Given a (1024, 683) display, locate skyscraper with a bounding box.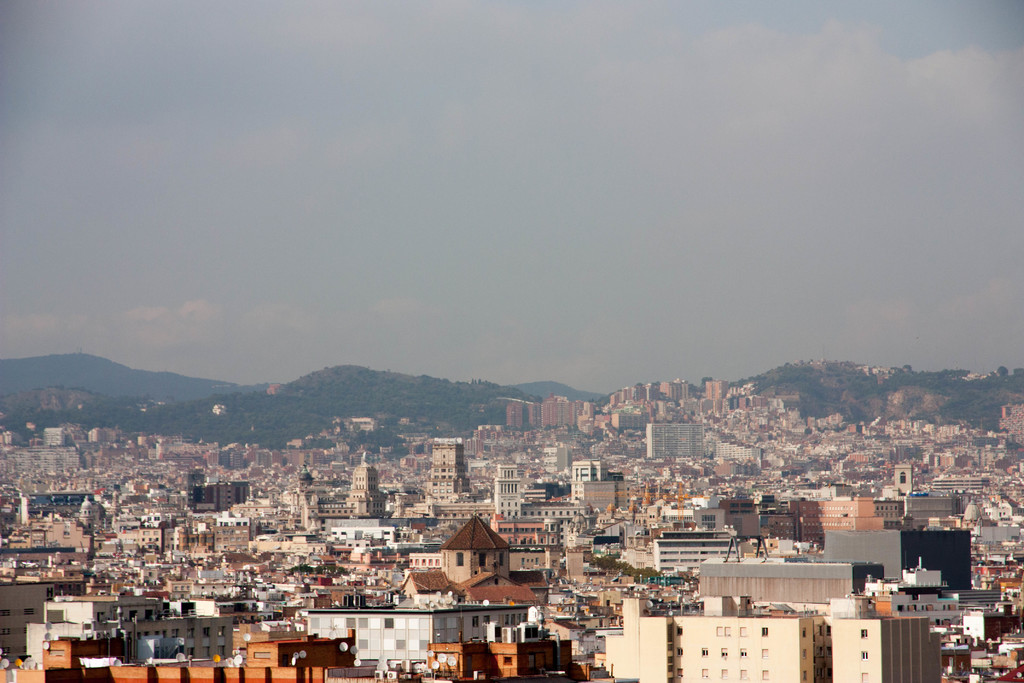
Located: <box>429,444,473,500</box>.
